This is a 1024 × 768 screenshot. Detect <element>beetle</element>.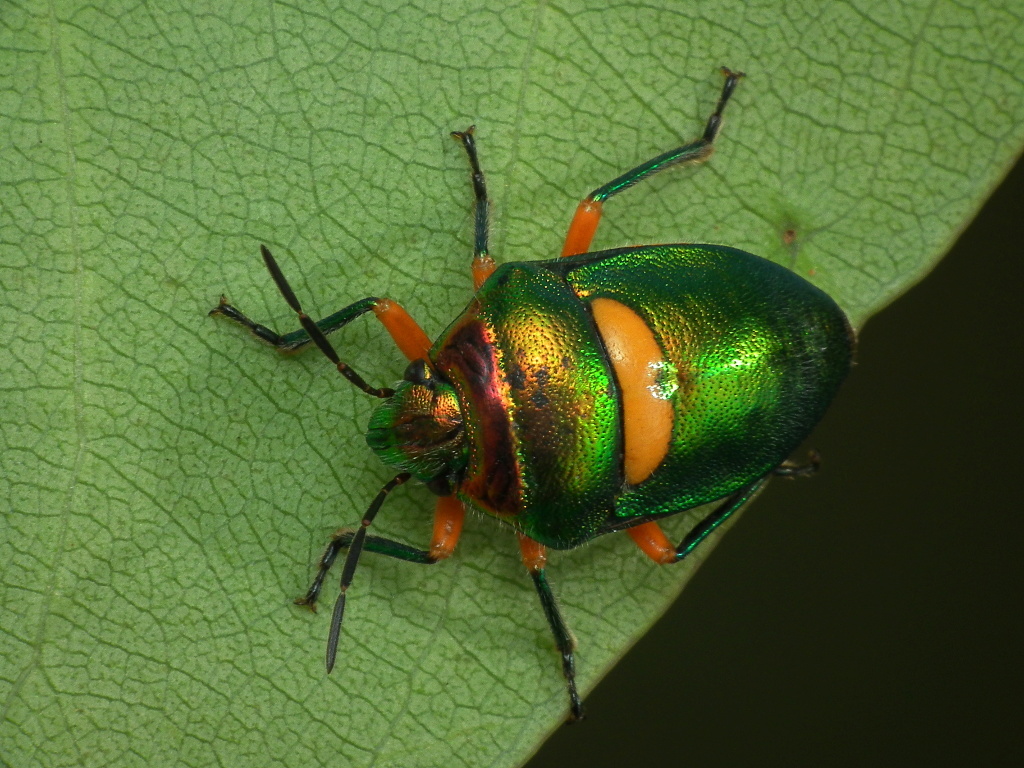
198 90 864 727.
